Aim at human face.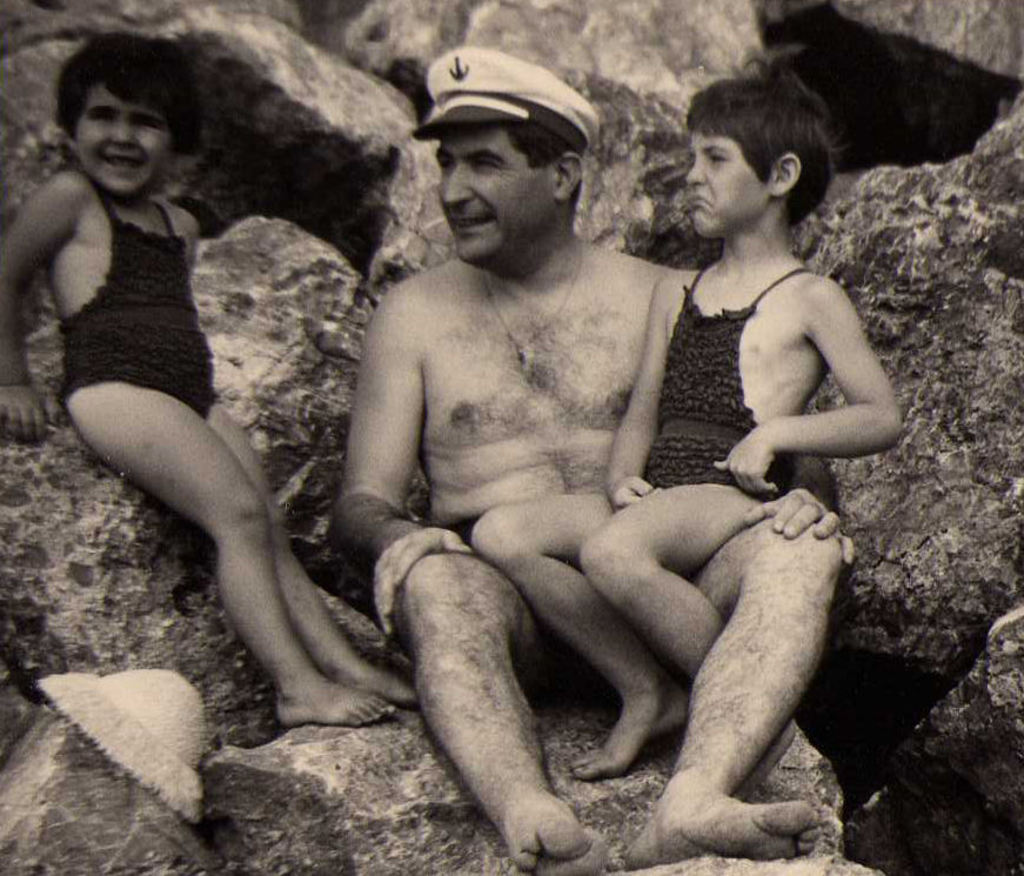
Aimed at (x1=694, y1=132, x2=763, y2=238).
